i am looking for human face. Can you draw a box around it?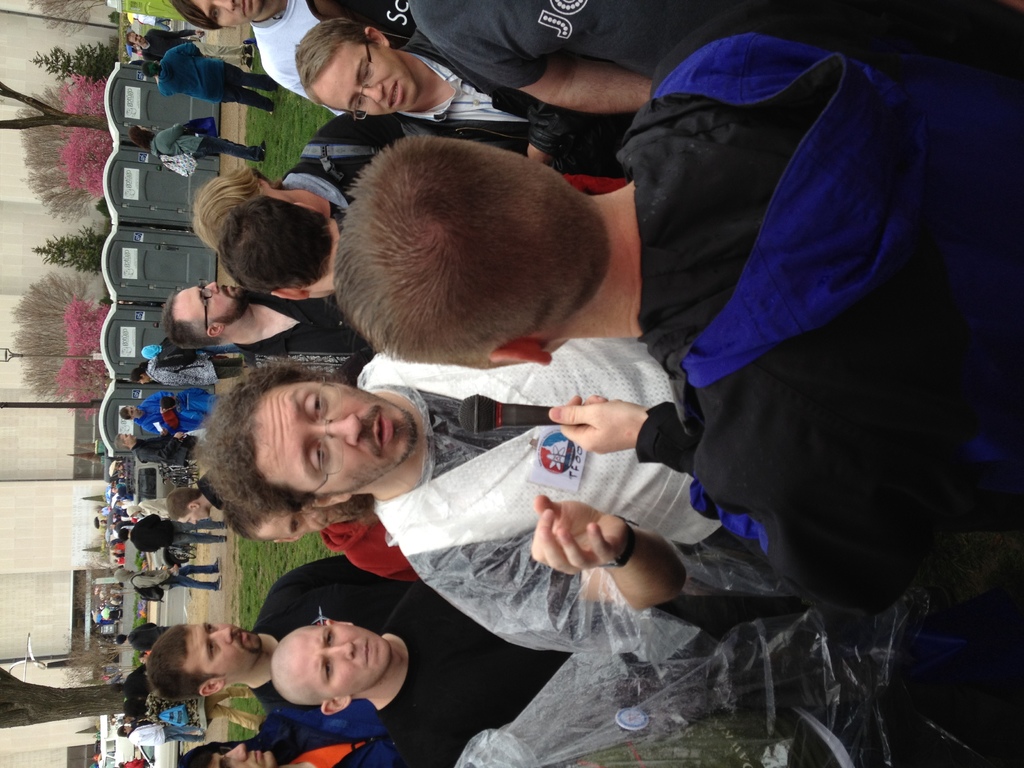
Sure, the bounding box is [left=313, top=44, right=419, bottom=119].
